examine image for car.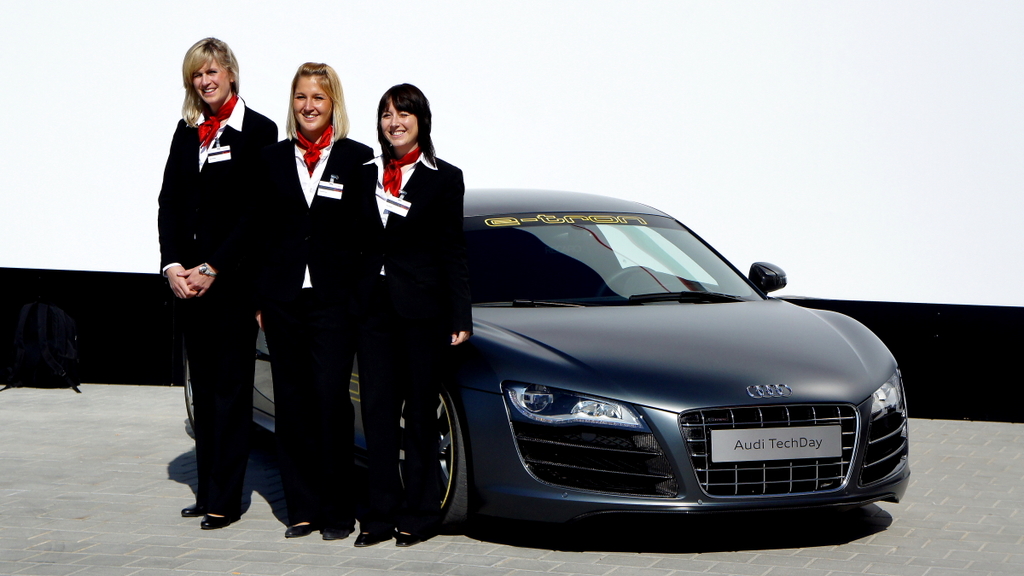
Examination result: box(146, 73, 752, 554).
